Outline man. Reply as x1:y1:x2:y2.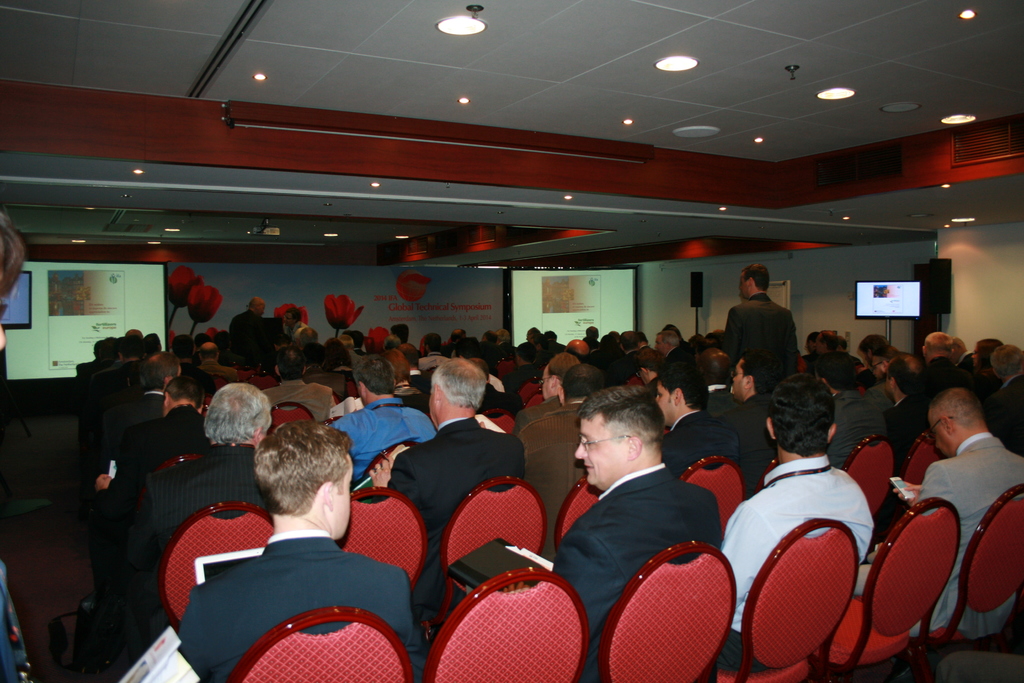
661:371:729:467.
